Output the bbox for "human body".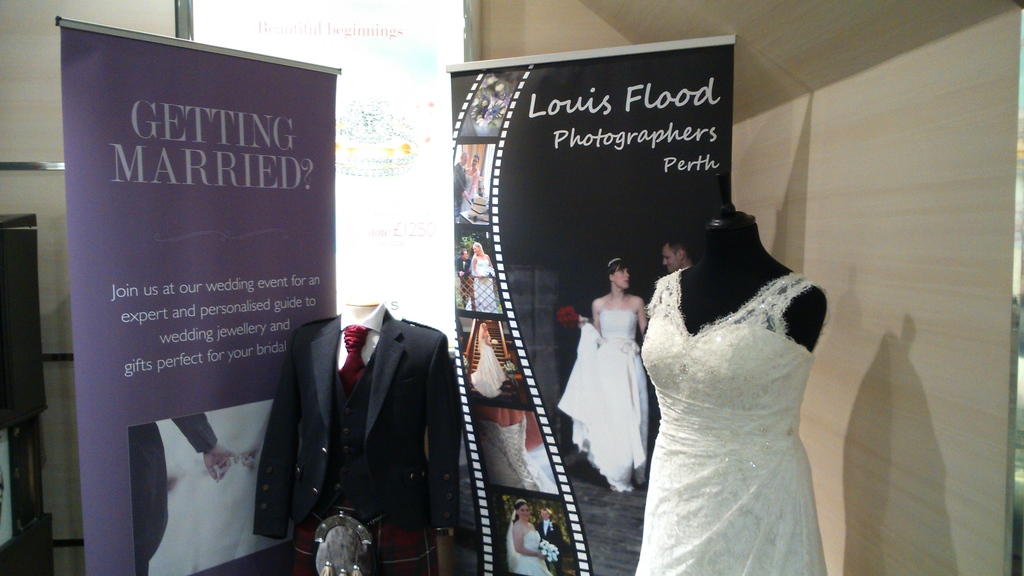
select_region(451, 154, 464, 217).
